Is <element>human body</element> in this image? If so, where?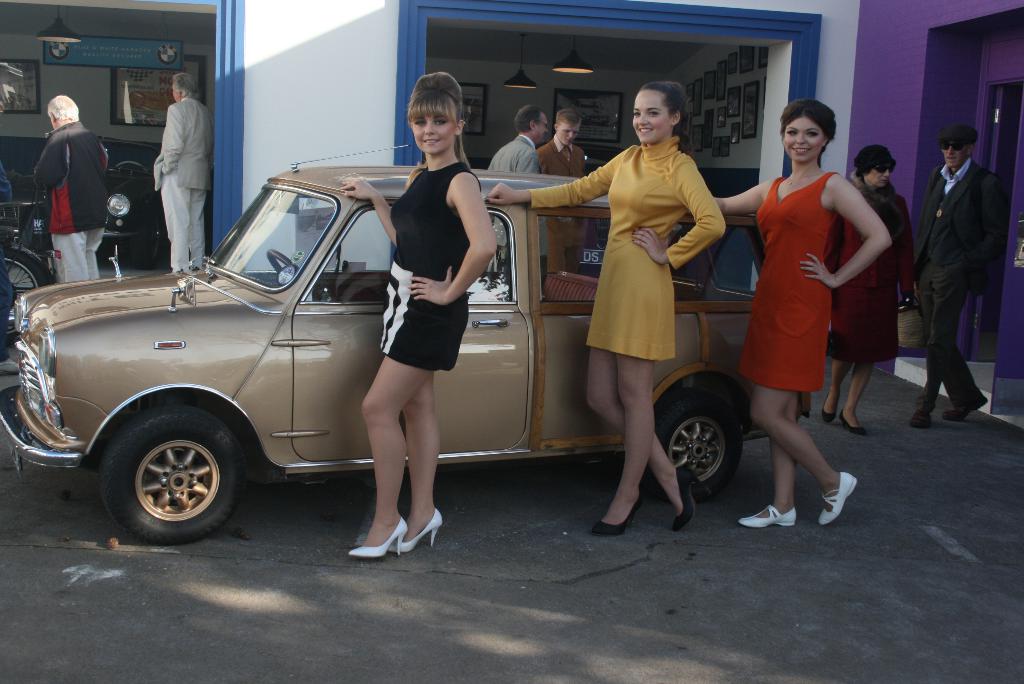
Yes, at x1=901 y1=116 x2=1012 y2=436.
